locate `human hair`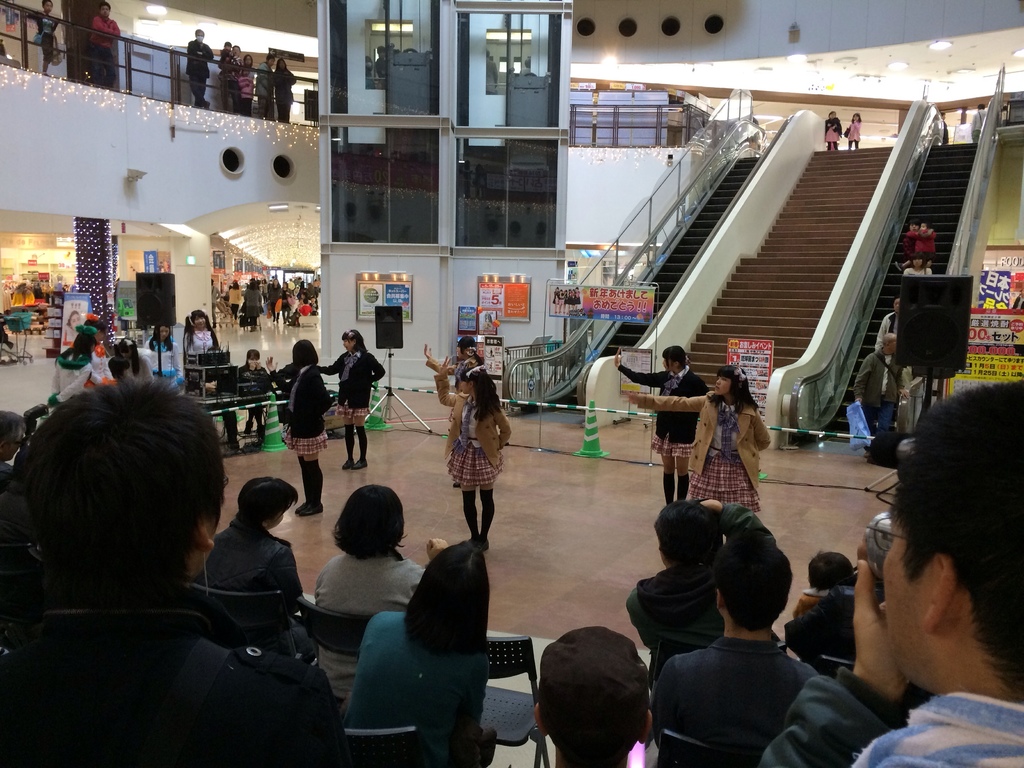
left=712, top=529, right=795, bottom=634
